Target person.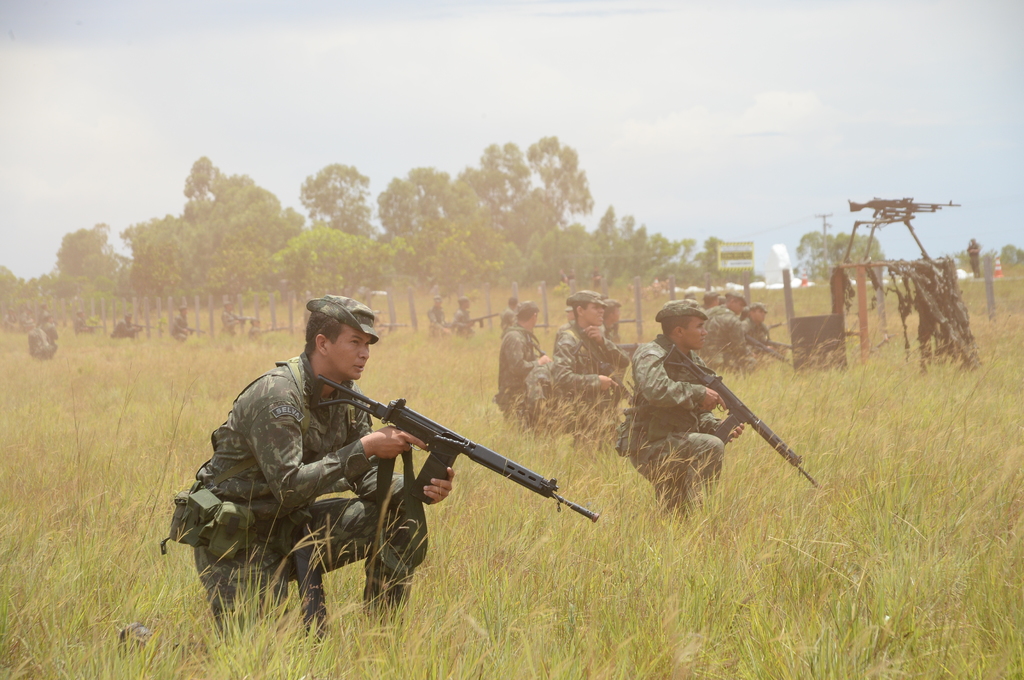
Target region: 111,312,141,340.
